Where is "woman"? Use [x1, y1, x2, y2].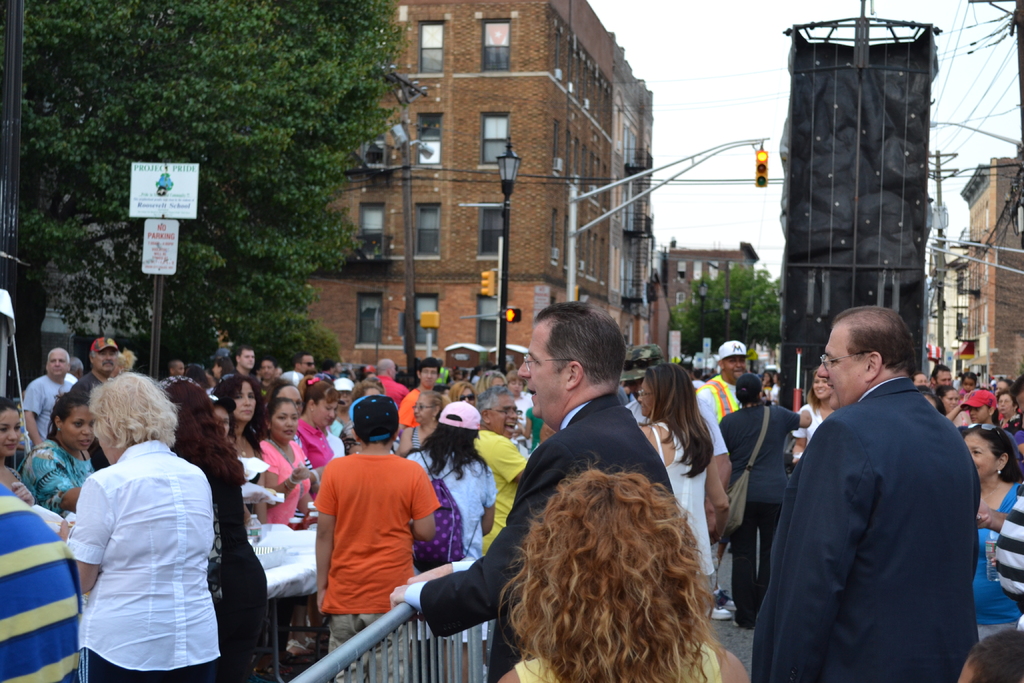
[495, 448, 754, 682].
